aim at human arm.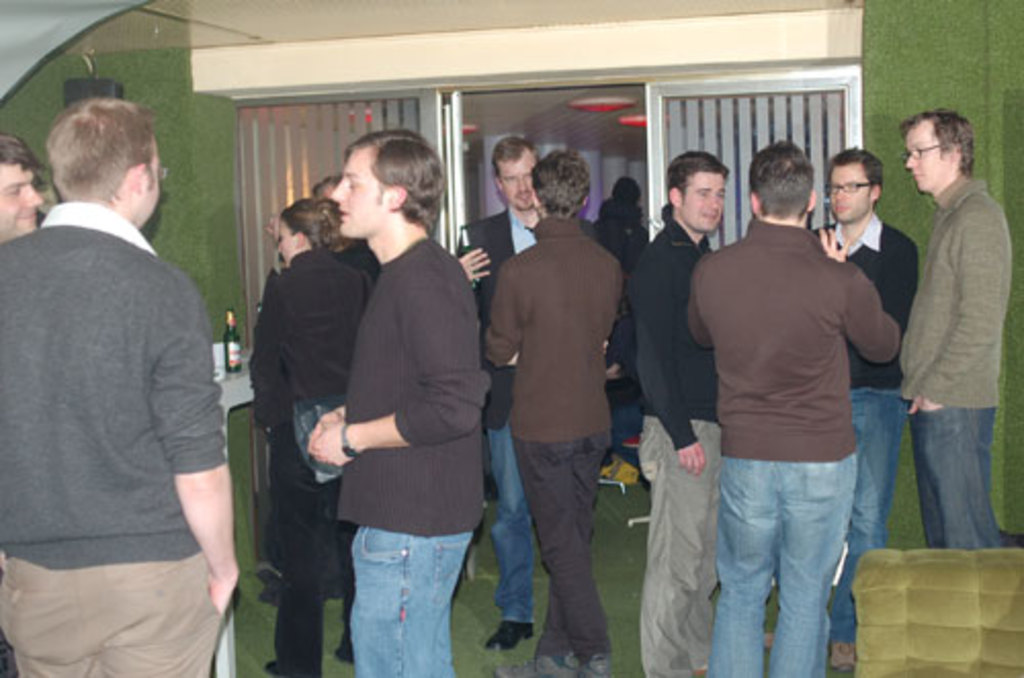
Aimed at bbox=[907, 209, 997, 412].
